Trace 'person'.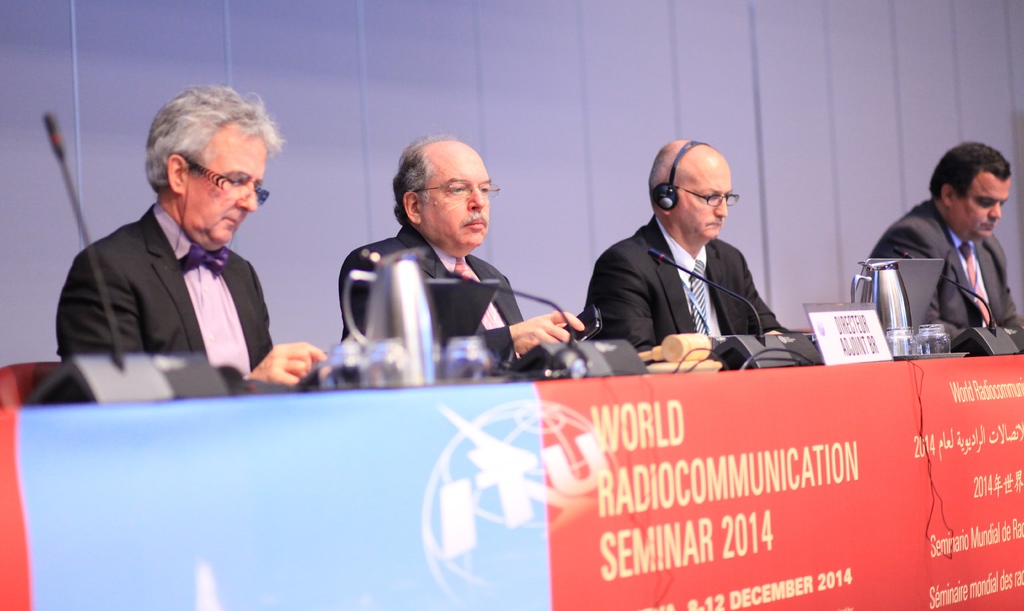
Traced to pyautogui.locateOnScreen(860, 145, 1023, 337).
